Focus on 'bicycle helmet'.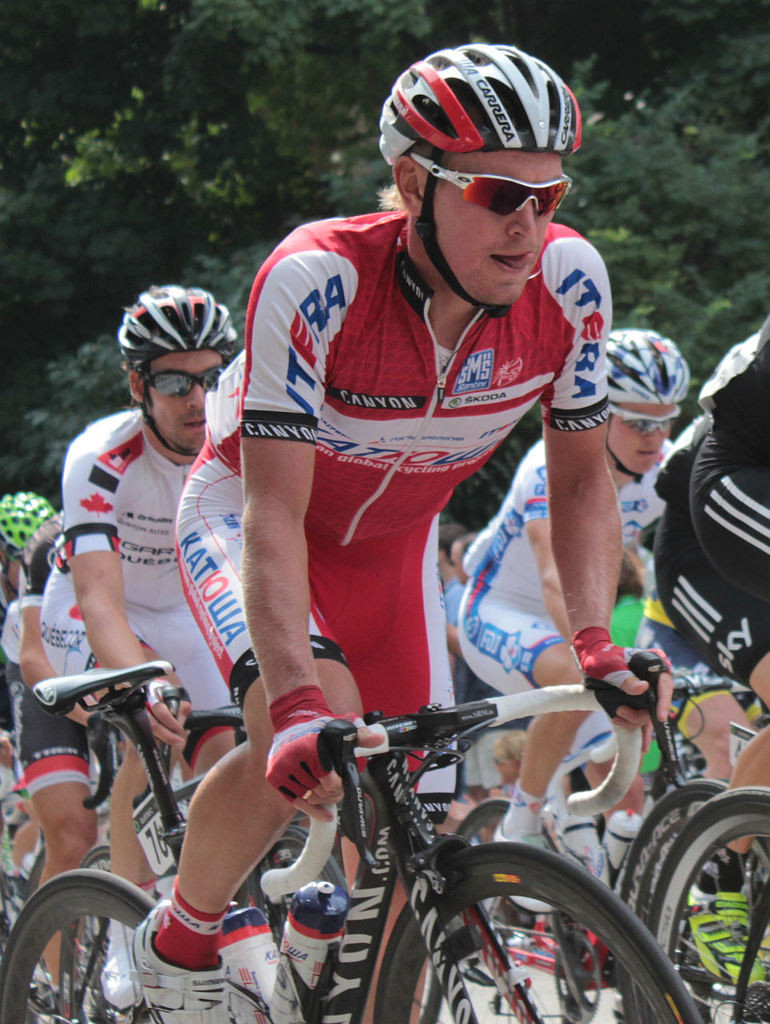
Focused at <bbox>120, 282, 243, 438</bbox>.
